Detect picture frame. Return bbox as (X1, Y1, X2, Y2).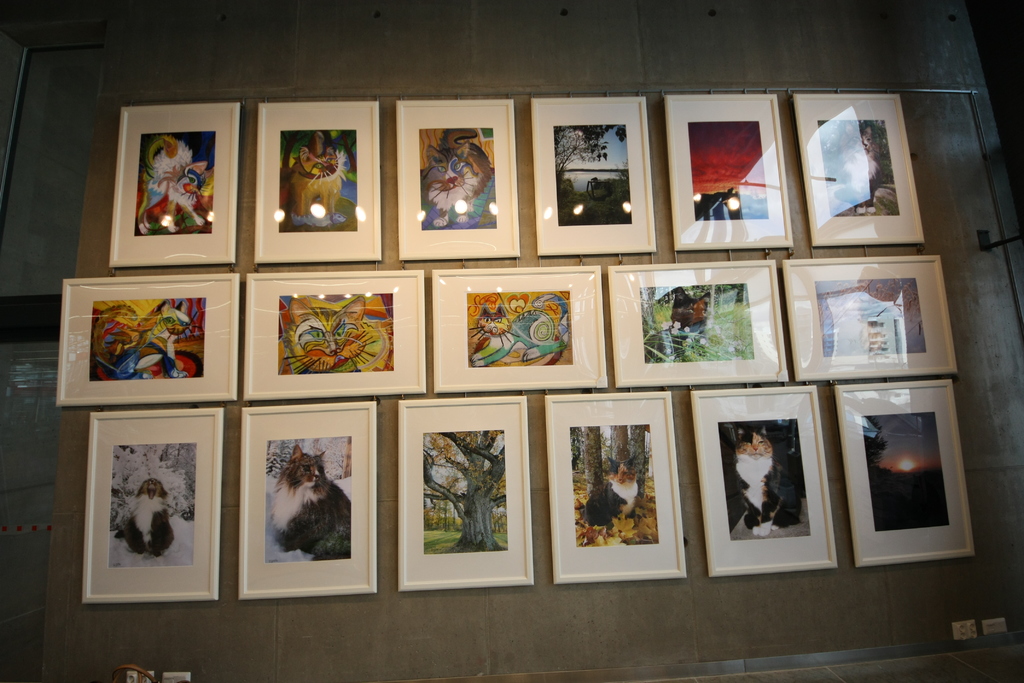
(239, 401, 375, 600).
